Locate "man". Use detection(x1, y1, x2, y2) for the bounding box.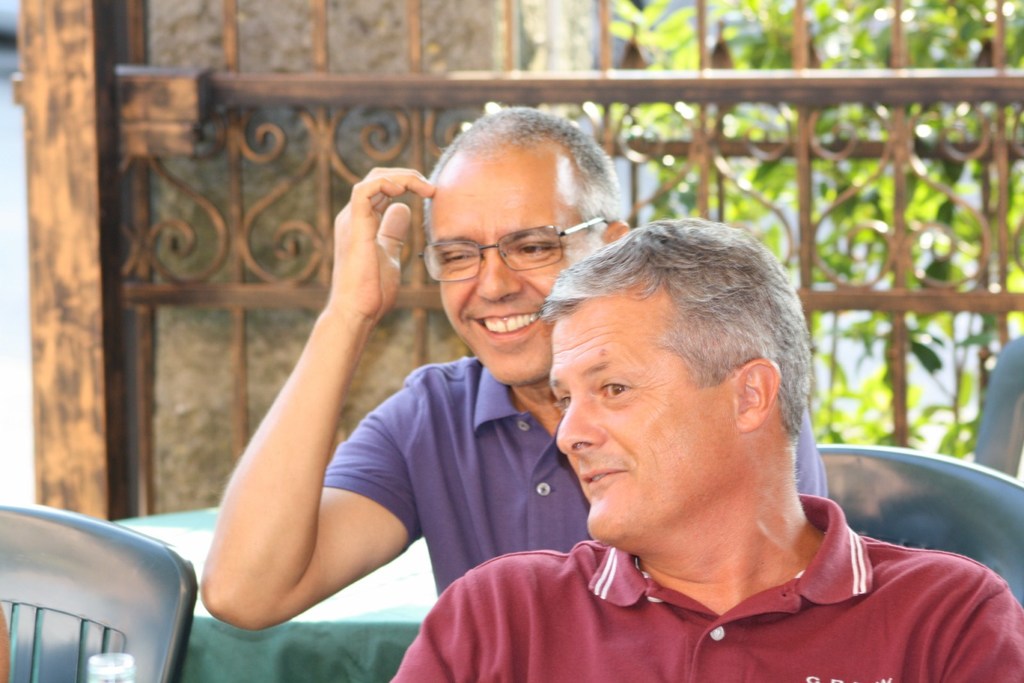
detection(202, 108, 824, 632).
